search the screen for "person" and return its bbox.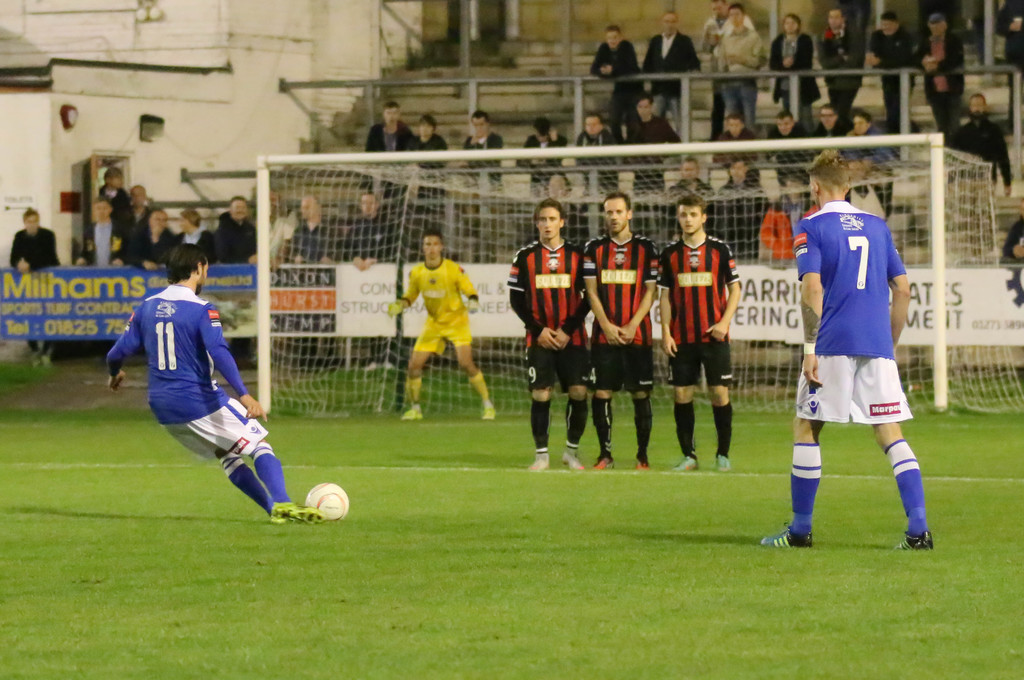
Found: left=588, top=190, right=664, bottom=470.
